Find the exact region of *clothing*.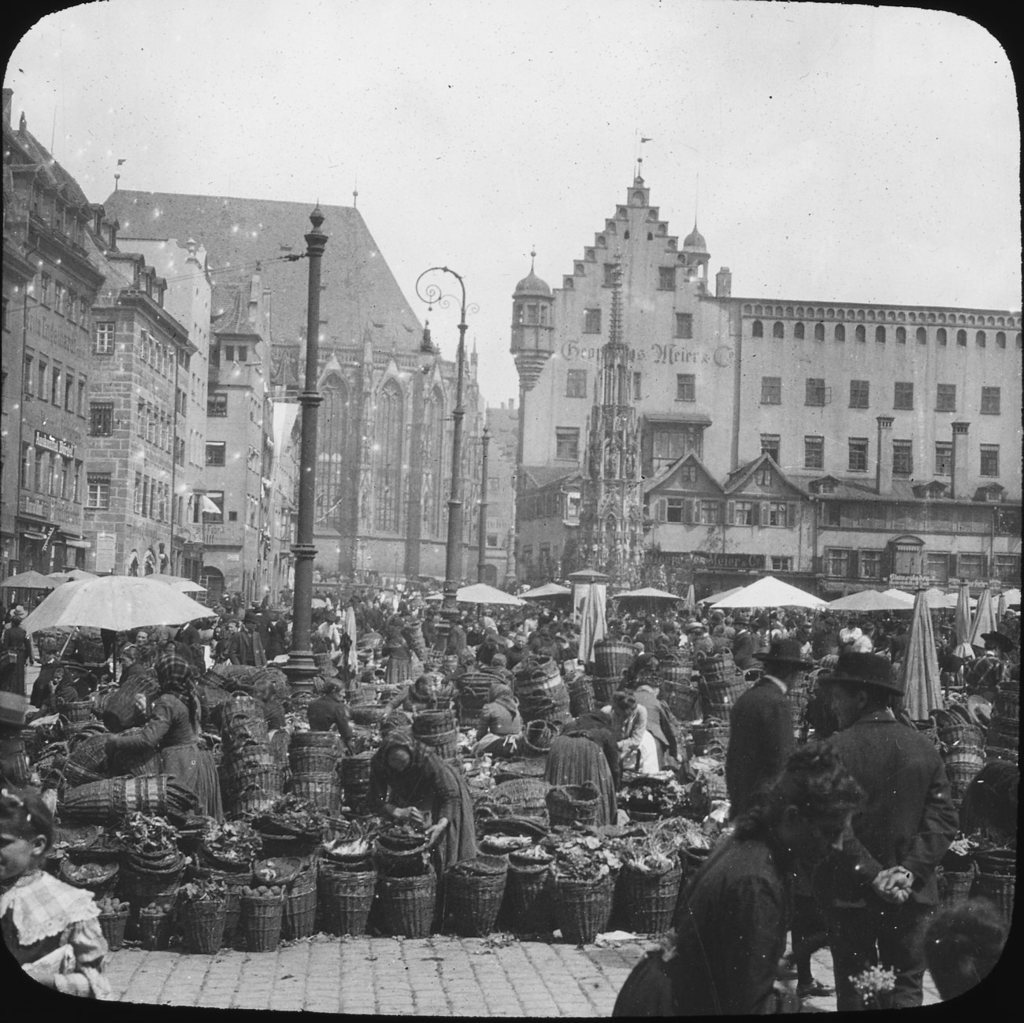
Exact region: (left=367, top=732, right=487, bottom=873).
